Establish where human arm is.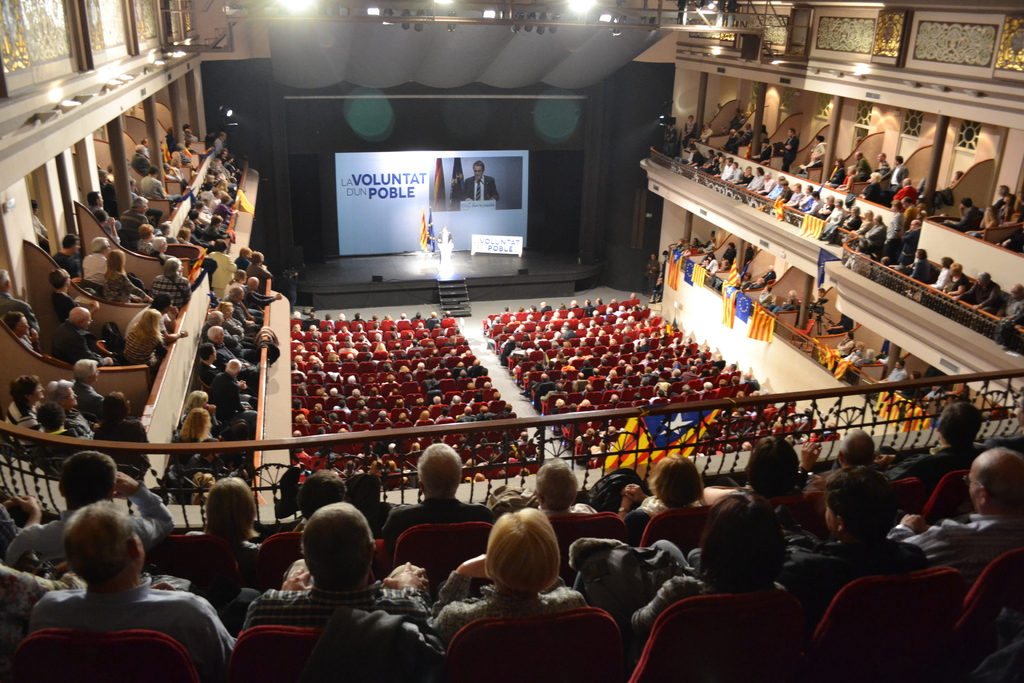
Established at detection(259, 262, 273, 282).
